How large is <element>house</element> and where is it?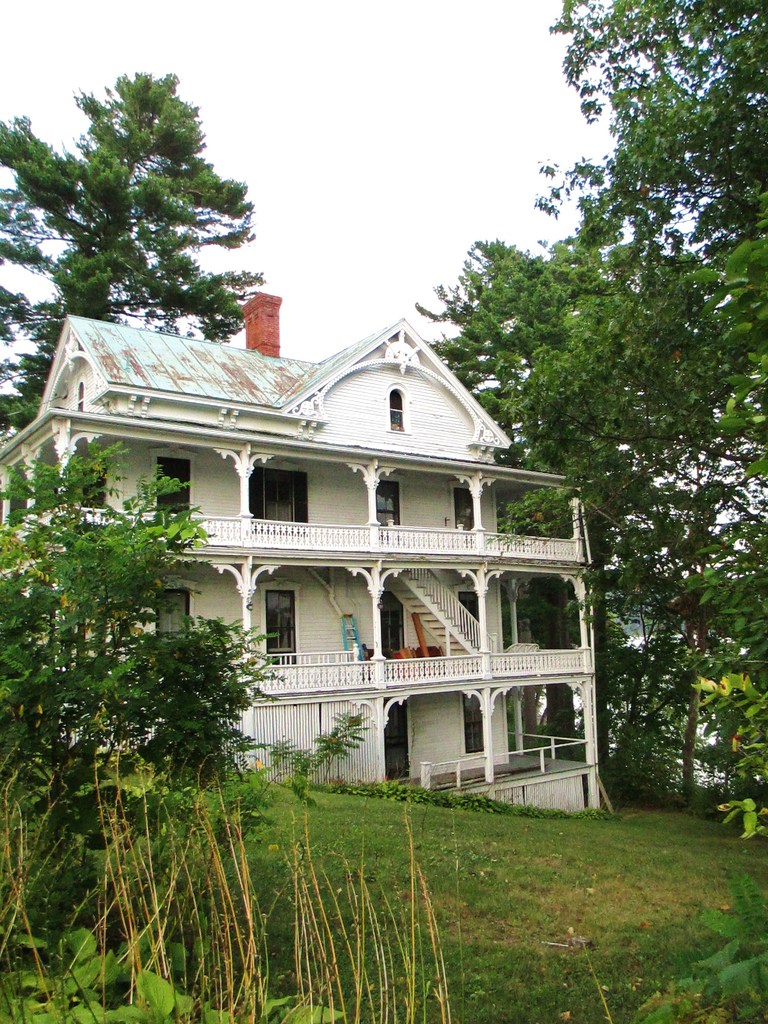
Bounding box: 0, 295, 606, 822.
